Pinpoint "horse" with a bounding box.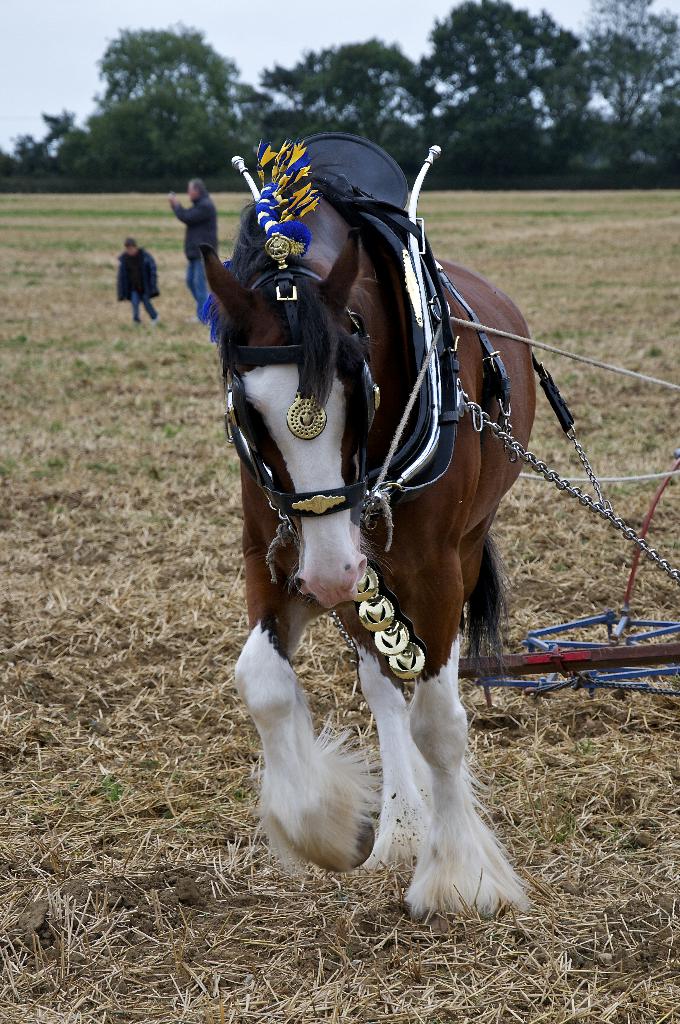
x1=198, y1=180, x2=540, y2=916.
